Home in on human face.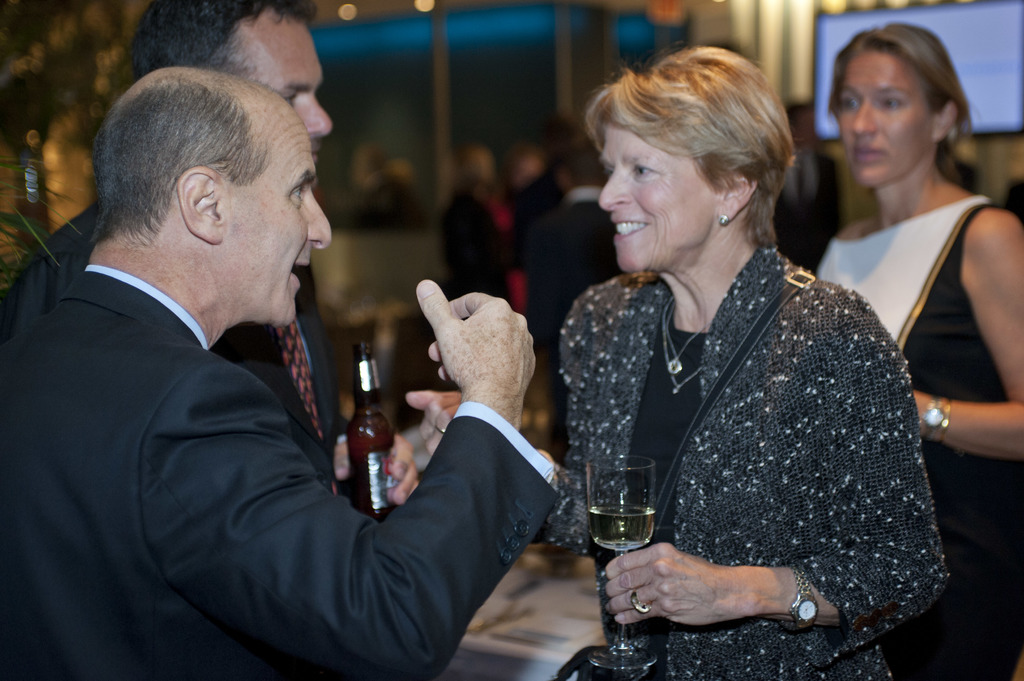
Homed in at {"x1": 840, "y1": 45, "x2": 932, "y2": 184}.
